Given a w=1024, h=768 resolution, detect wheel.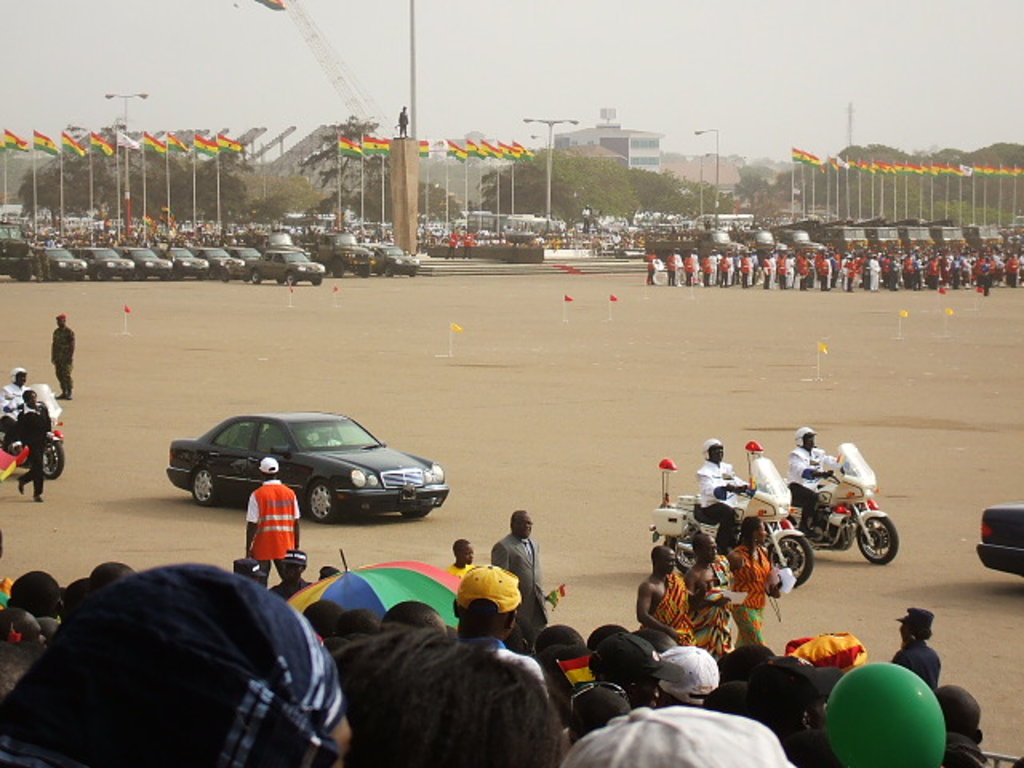
left=858, top=517, right=898, bottom=560.
